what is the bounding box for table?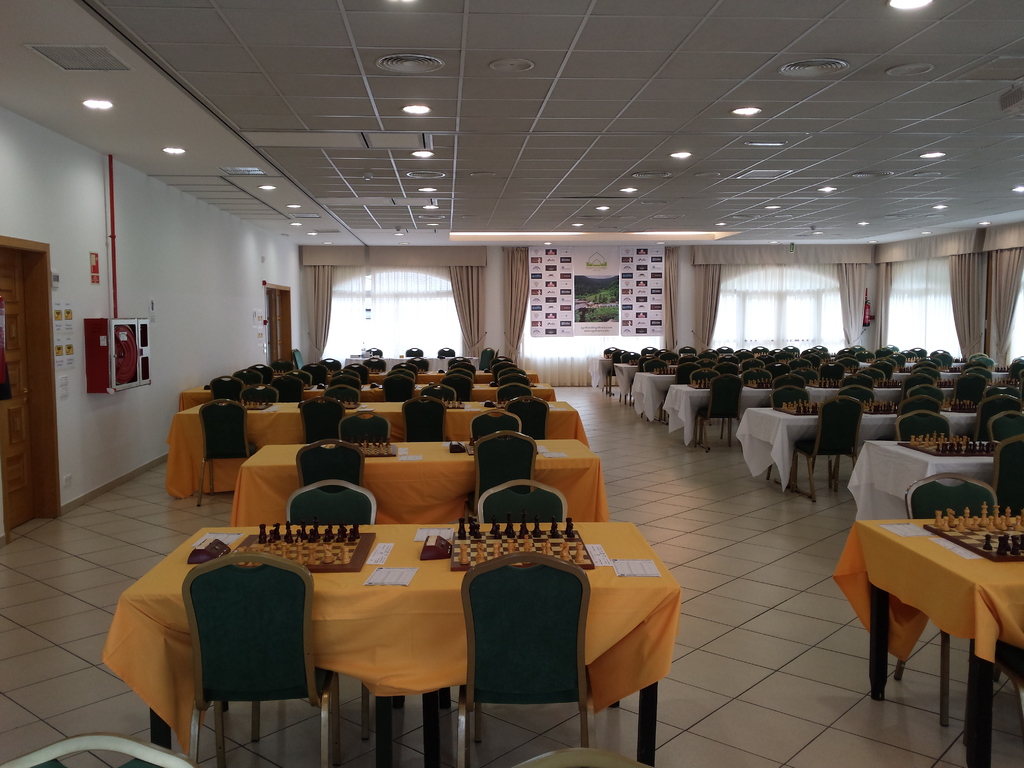
<region>181, 382, 552, 410</region>.
